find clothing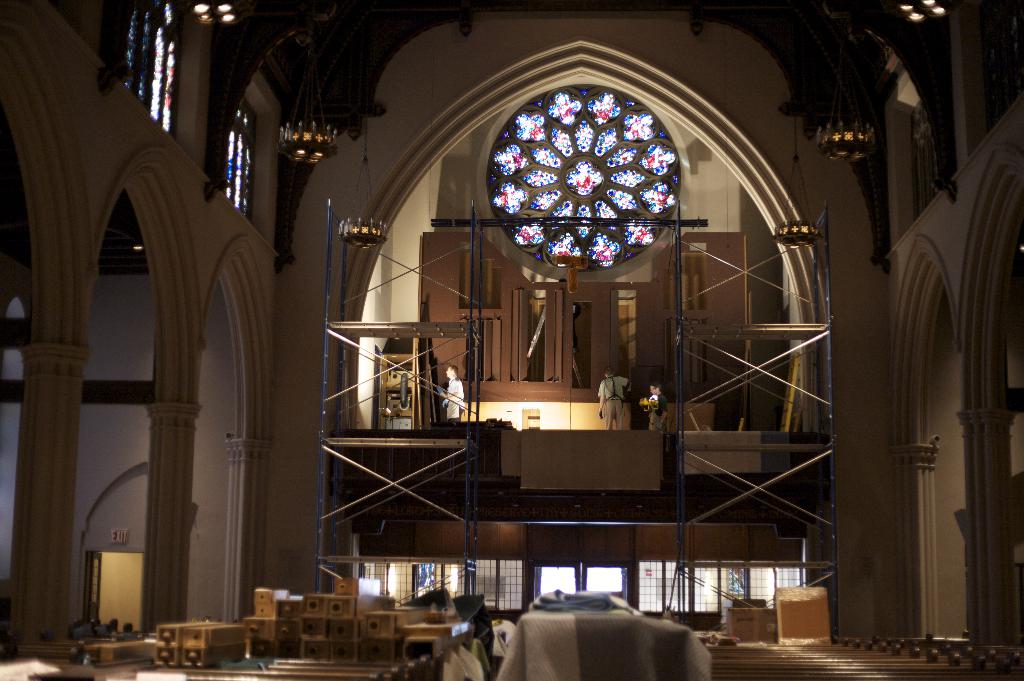
<region>445, 374, 462, 424</region>
